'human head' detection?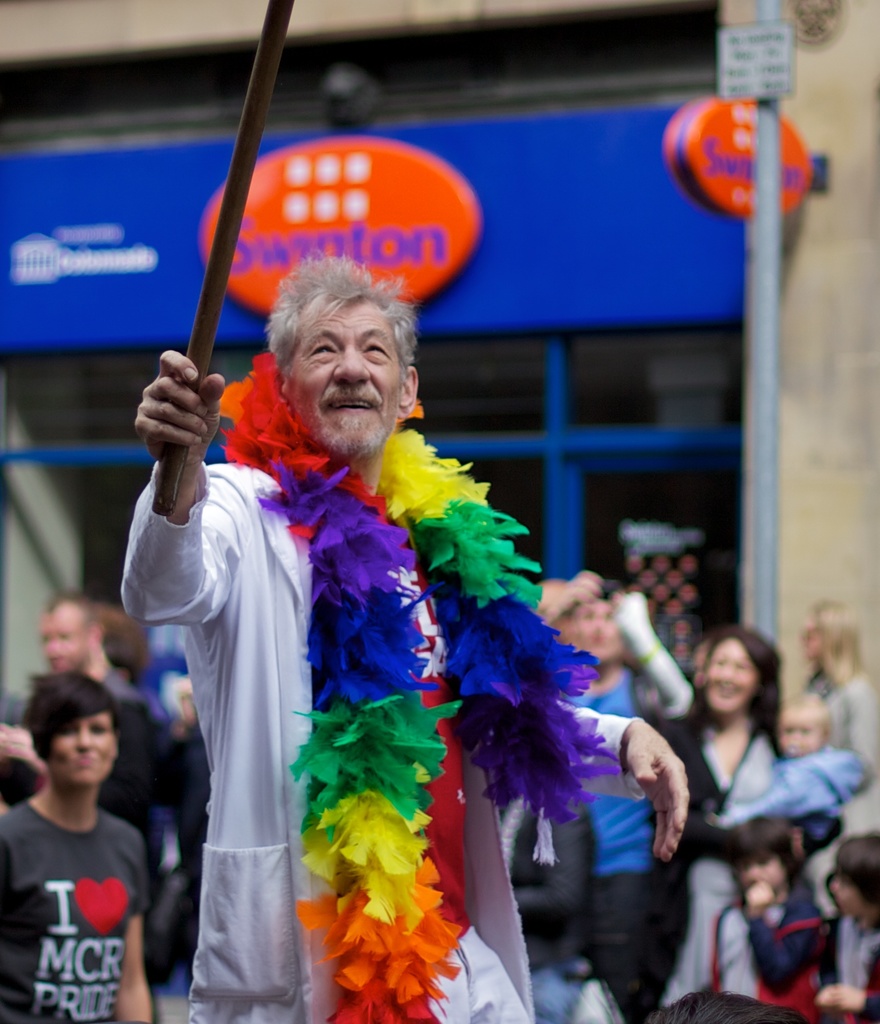
BBox(701, 627, 775, 716)
